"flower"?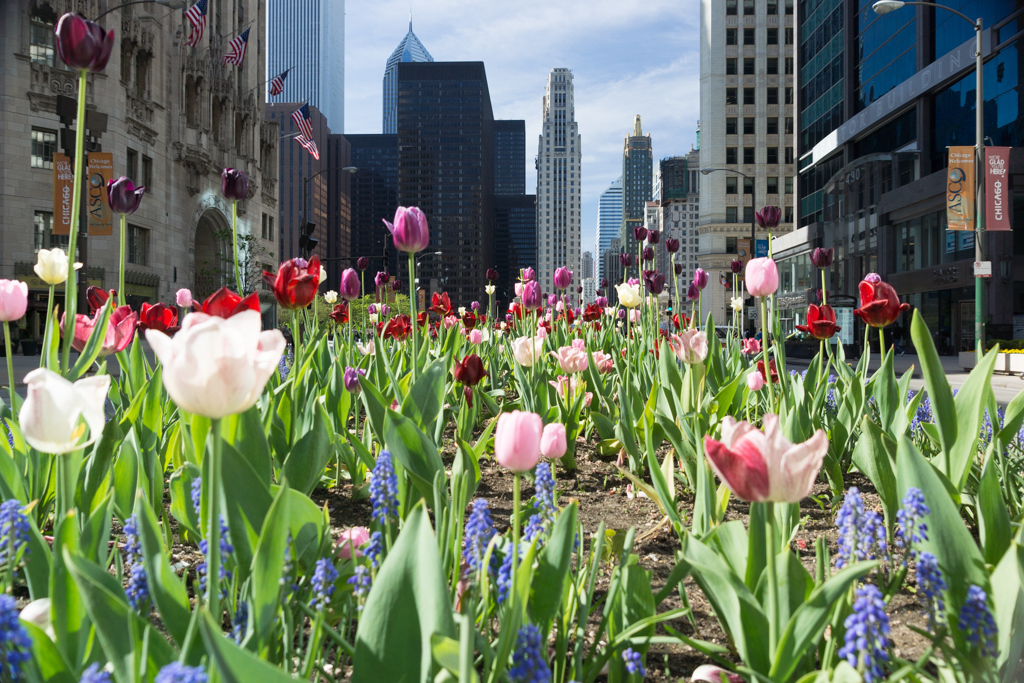
detection(362, 449, 399, 528)
